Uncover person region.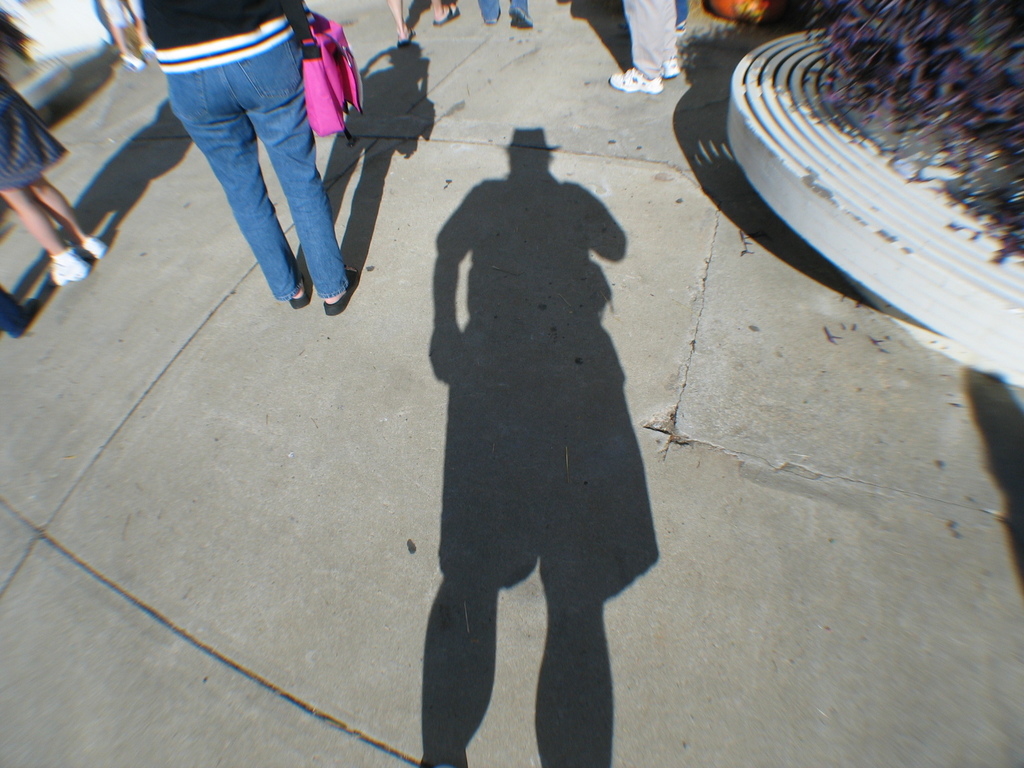
Uncovered: [138,0,365,317].
